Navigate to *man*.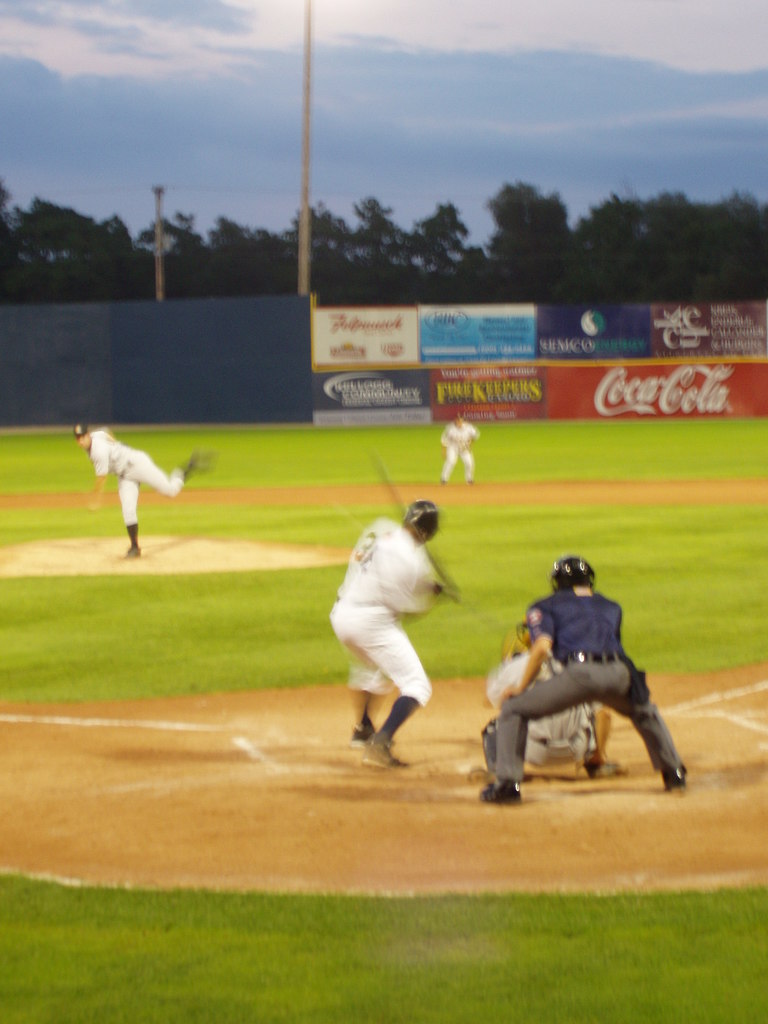
Navigation target: 334:491:477:773.
